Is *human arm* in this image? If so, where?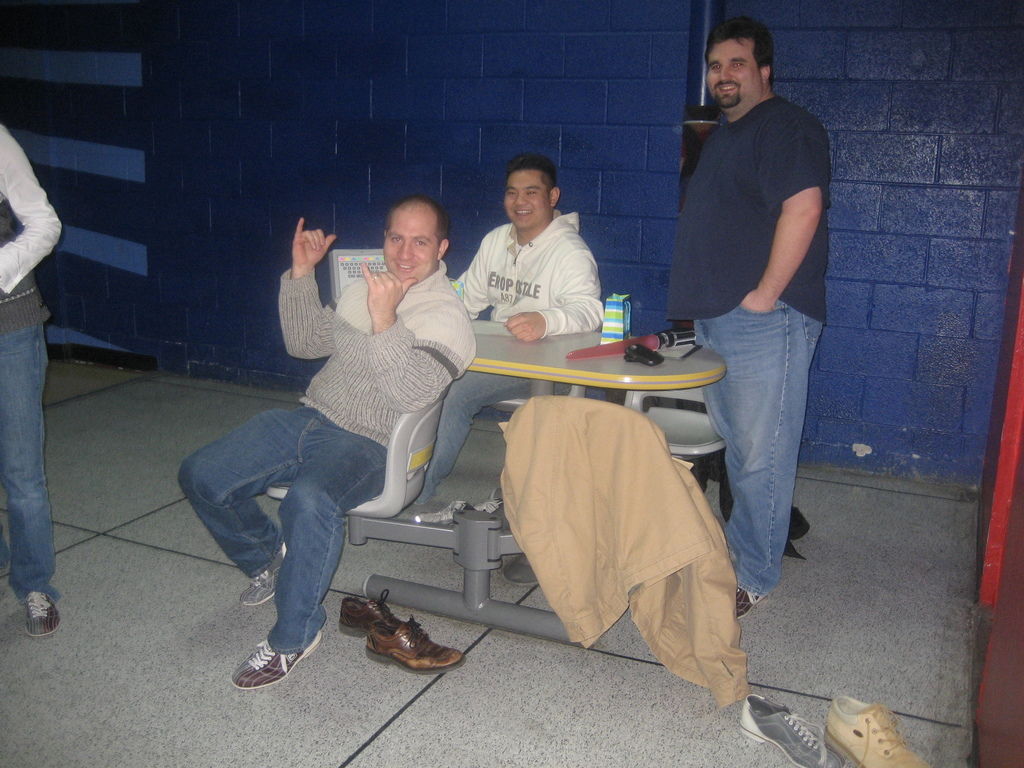
Yes, at BBox(271, 229, 336, 325).
